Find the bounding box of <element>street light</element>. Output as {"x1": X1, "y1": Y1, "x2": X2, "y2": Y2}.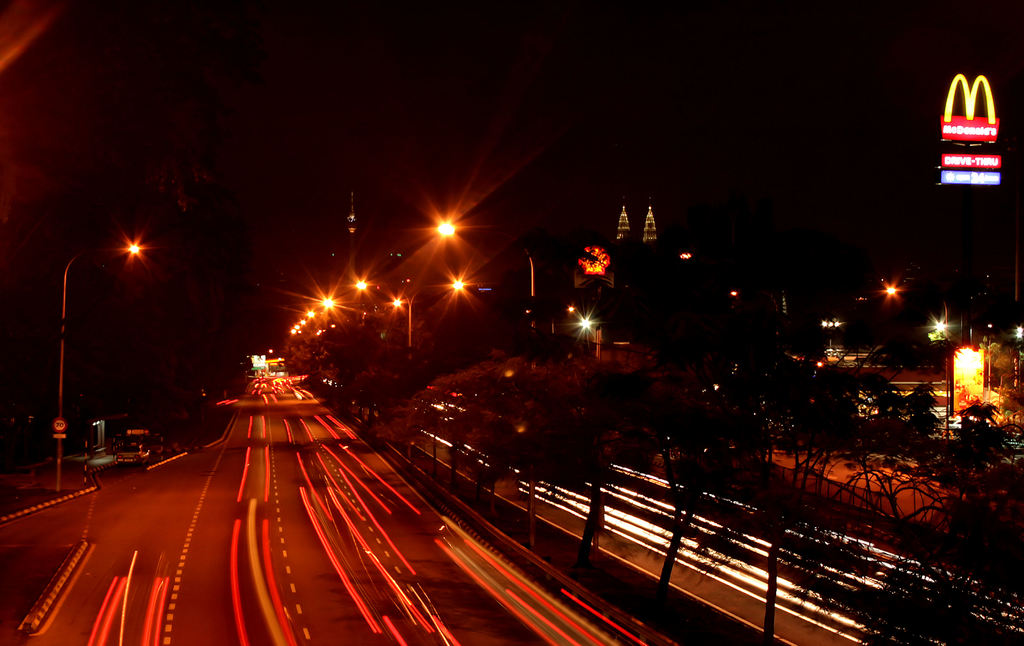
{"x1": 53, "y1": 242, "x2": 145, "y2": 496}.
